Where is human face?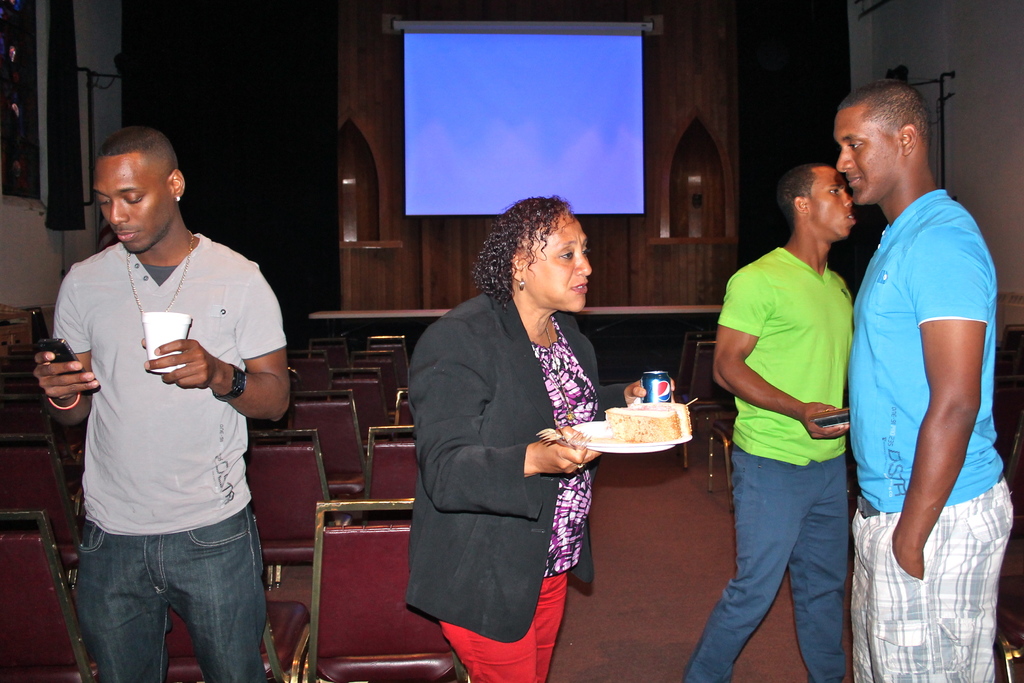
l=93, t=152, r=174, b=257.
